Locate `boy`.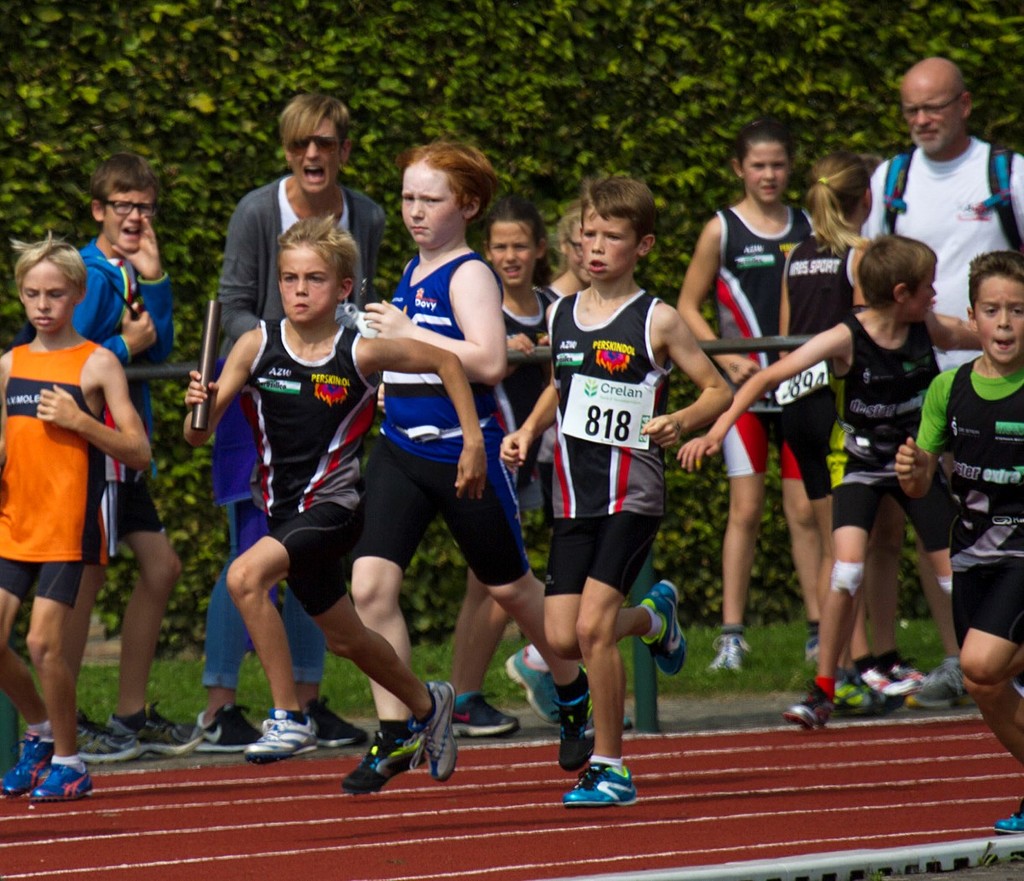
Bounding box: [894,248,1023,837].
